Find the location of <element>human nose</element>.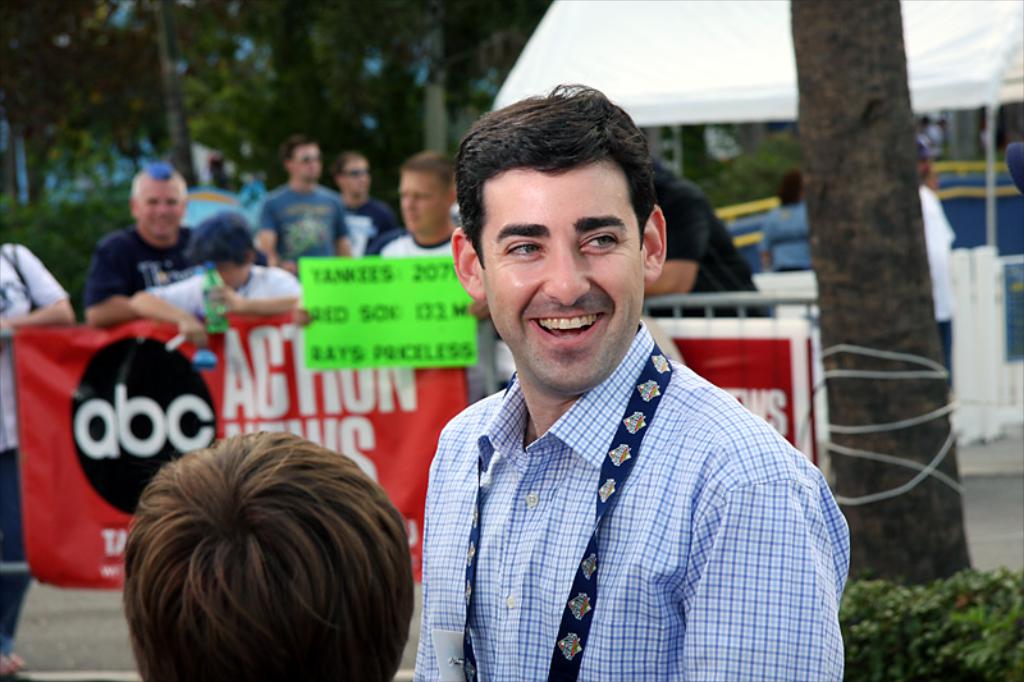
Location: [541,243,590,308].
